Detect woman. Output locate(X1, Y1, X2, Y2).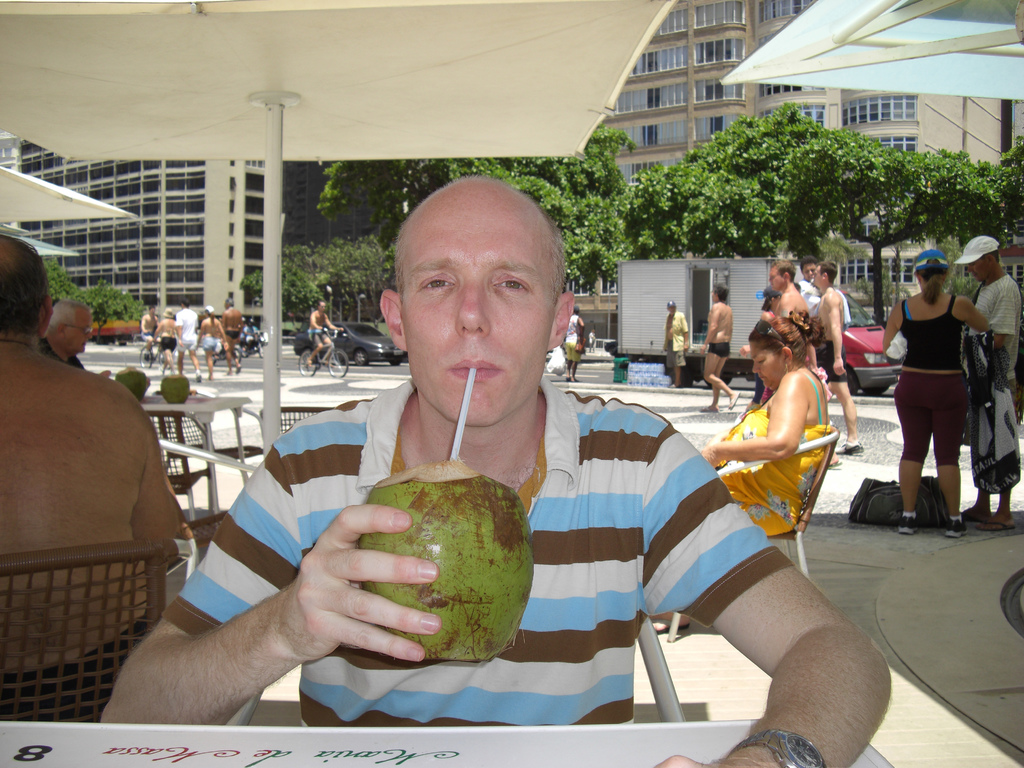
locate(196, 304, 232, 385).
